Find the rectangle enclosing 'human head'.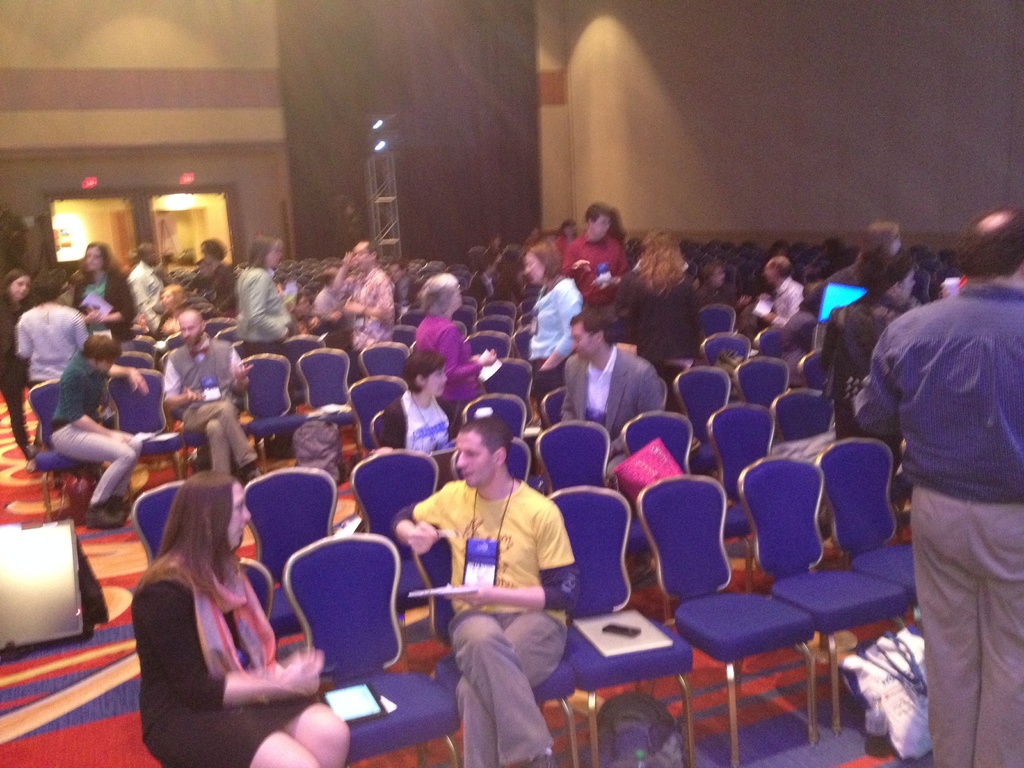
175:310:208:344.
